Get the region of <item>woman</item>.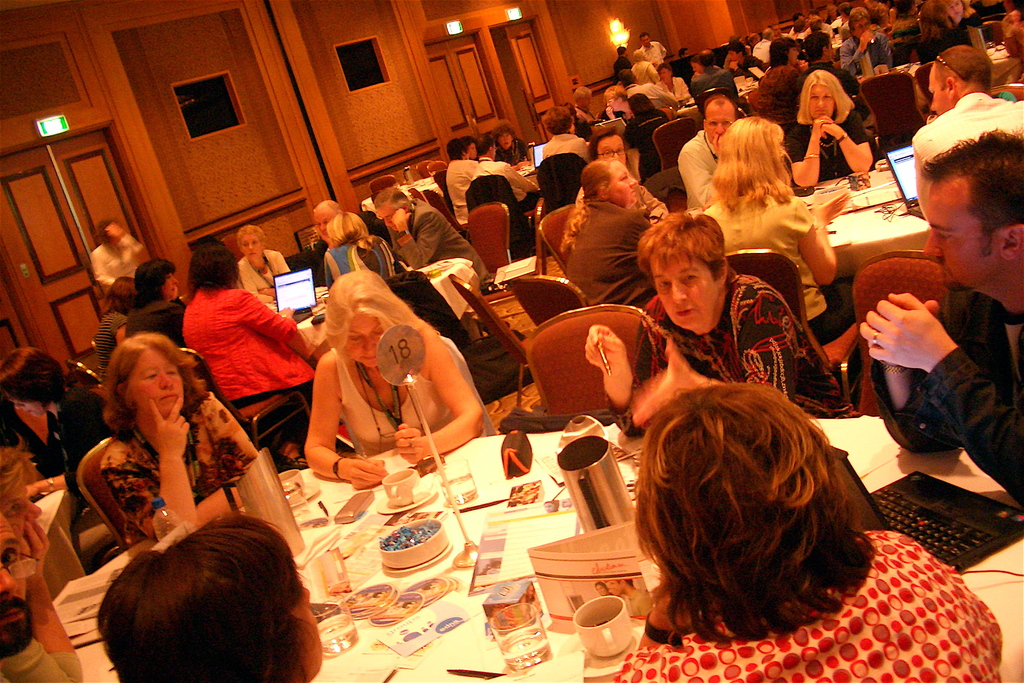
region(128, 255, 187, 345).
